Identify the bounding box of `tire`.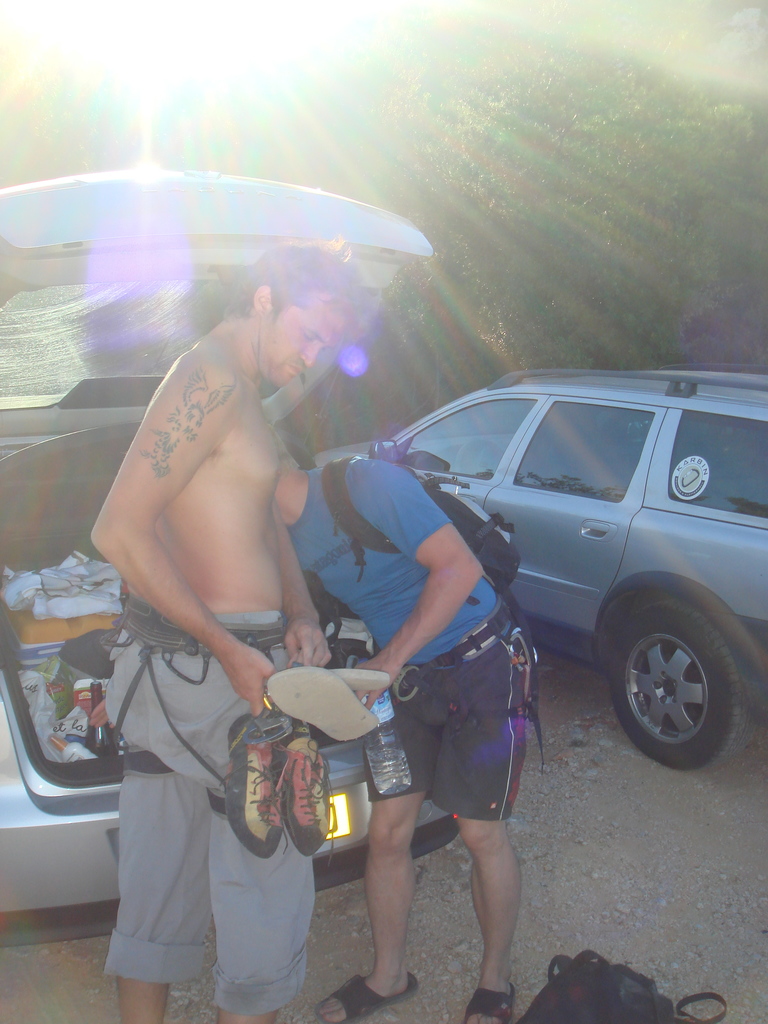
left=612, top=587, right=749, bottom=771.
